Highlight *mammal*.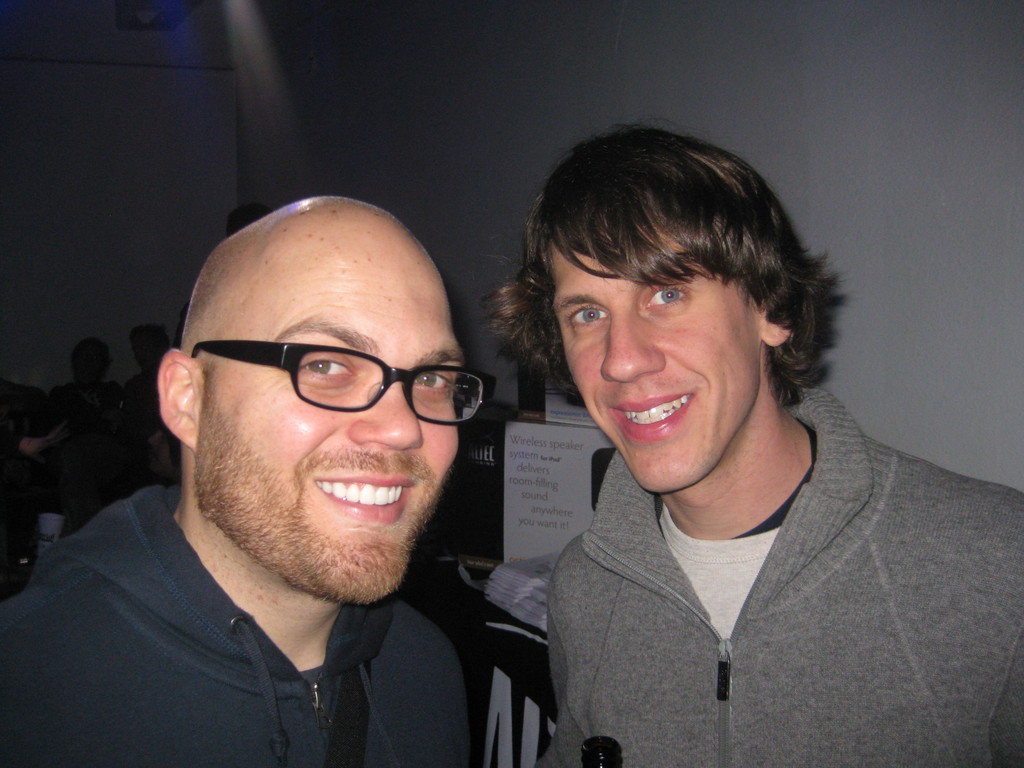
Highlighted region: [left=40, top=334, right=124, bottom=524].
